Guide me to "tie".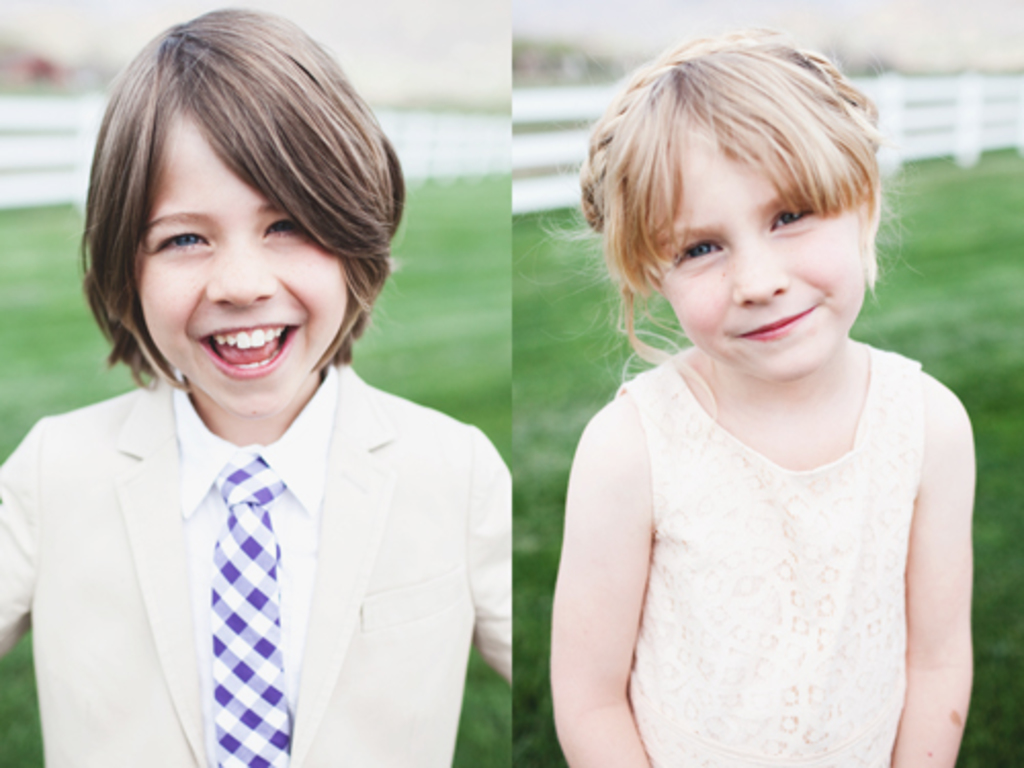
Guidance: [left=211, top=453, right=287, bottom=766].
